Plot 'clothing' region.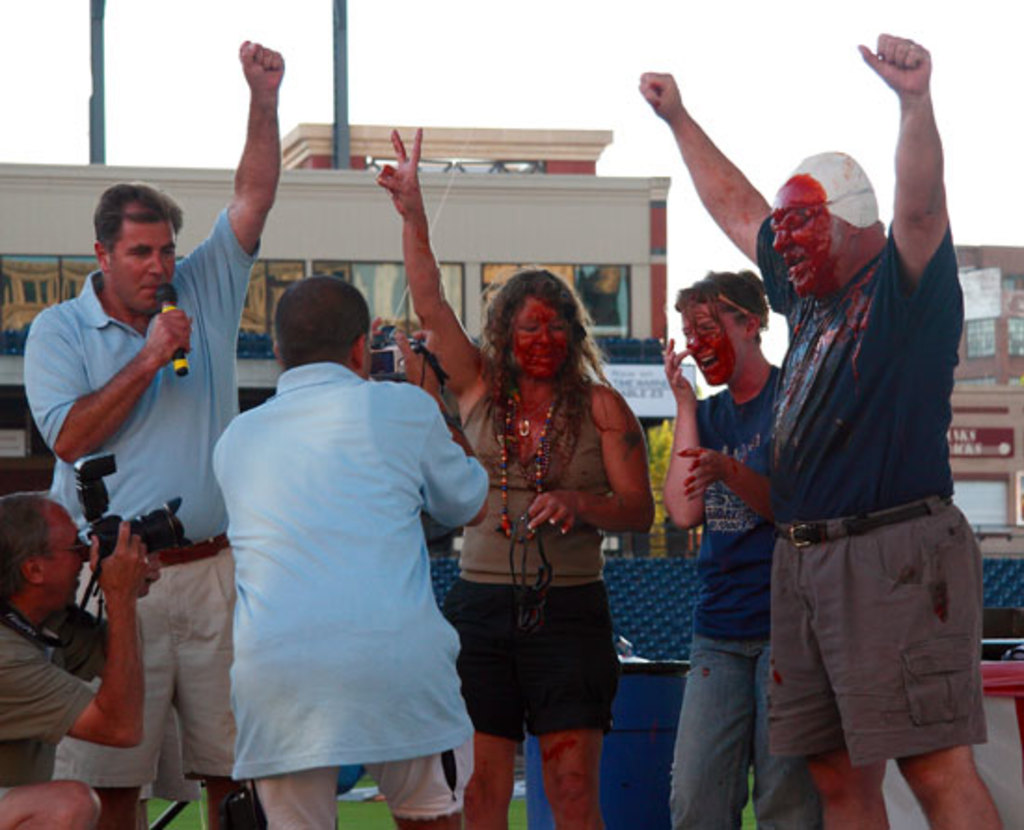
Plotted at (x1=2, y1=596, x2=128, y2=828).
